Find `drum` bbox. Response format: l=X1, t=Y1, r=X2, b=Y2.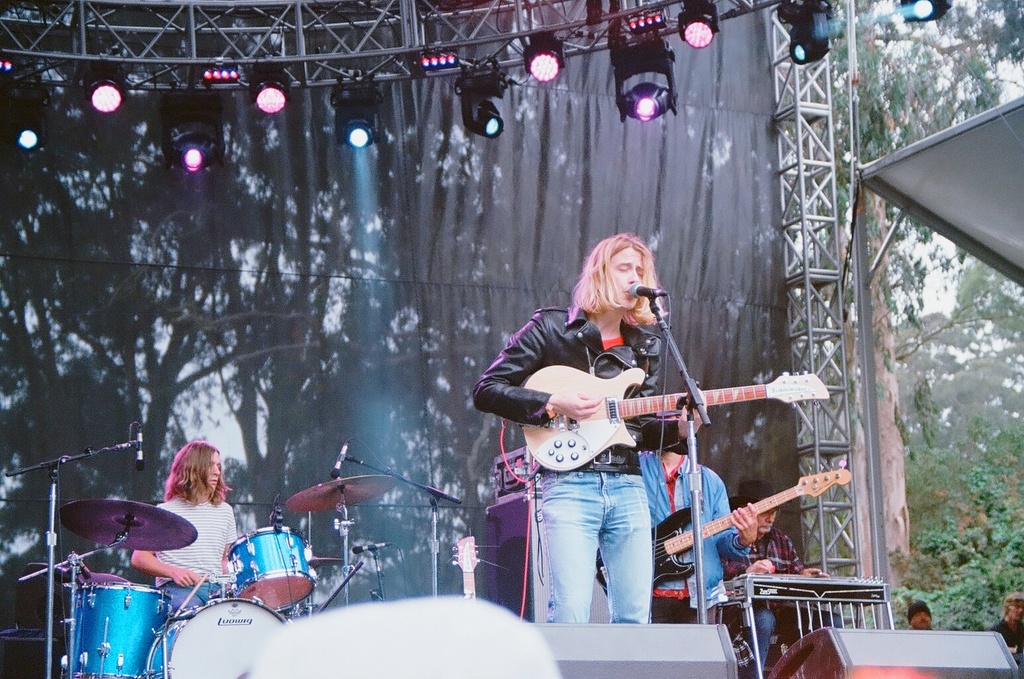
l=139, t=595, r=298, b=678.
